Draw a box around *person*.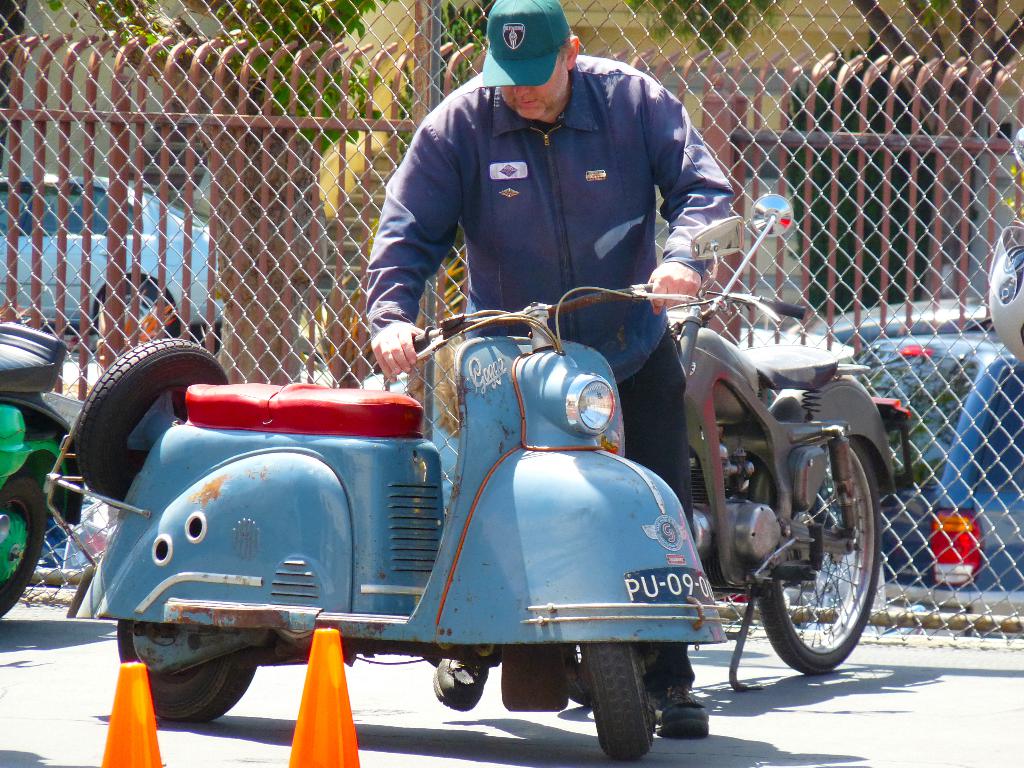
{"x1": 316, "y1": 93, "x2": 762, "y2": 438}.
